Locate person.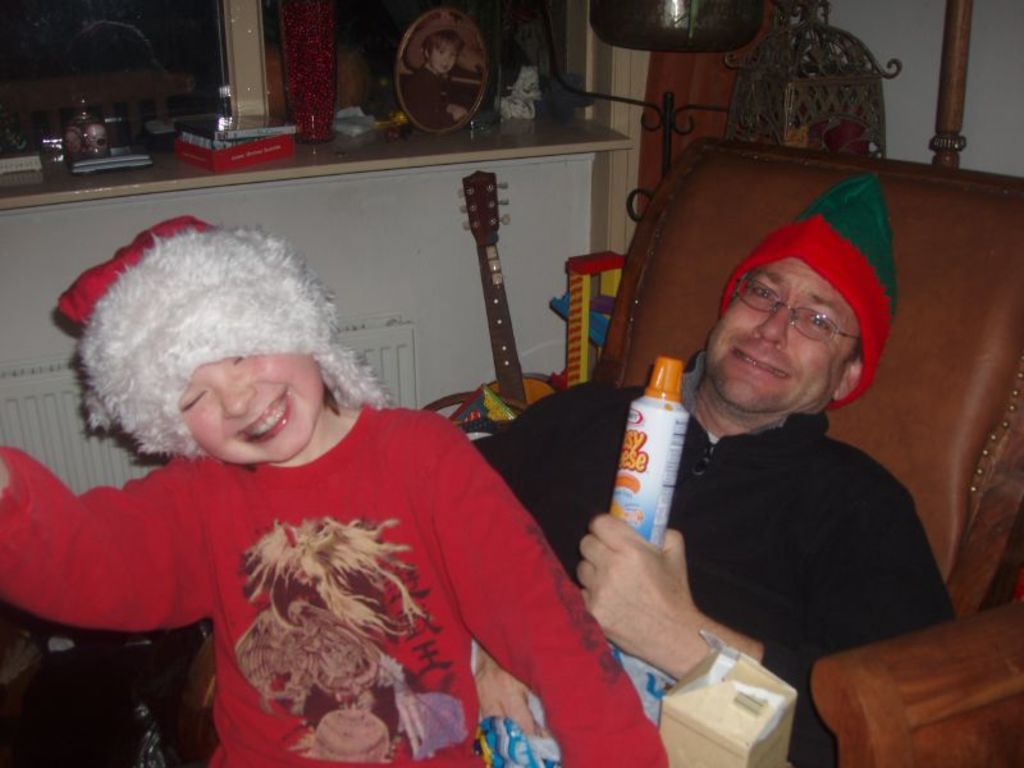
Bounding box: detection(0, 216, 668, 767).
